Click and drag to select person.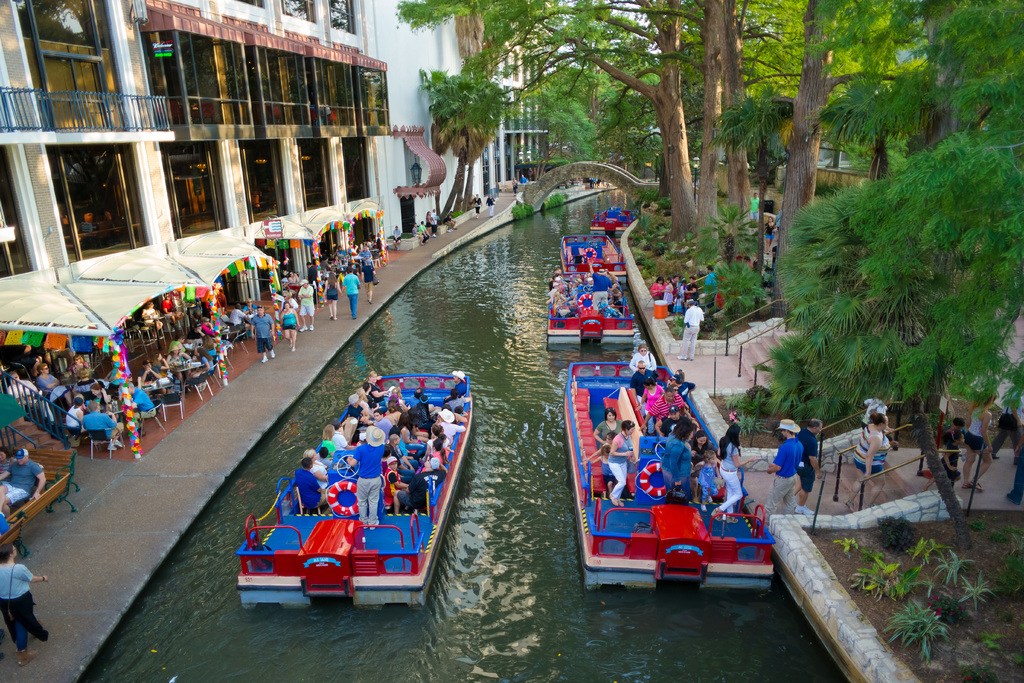
Selection: [left=442, top=213, right=451, bottom=231].
